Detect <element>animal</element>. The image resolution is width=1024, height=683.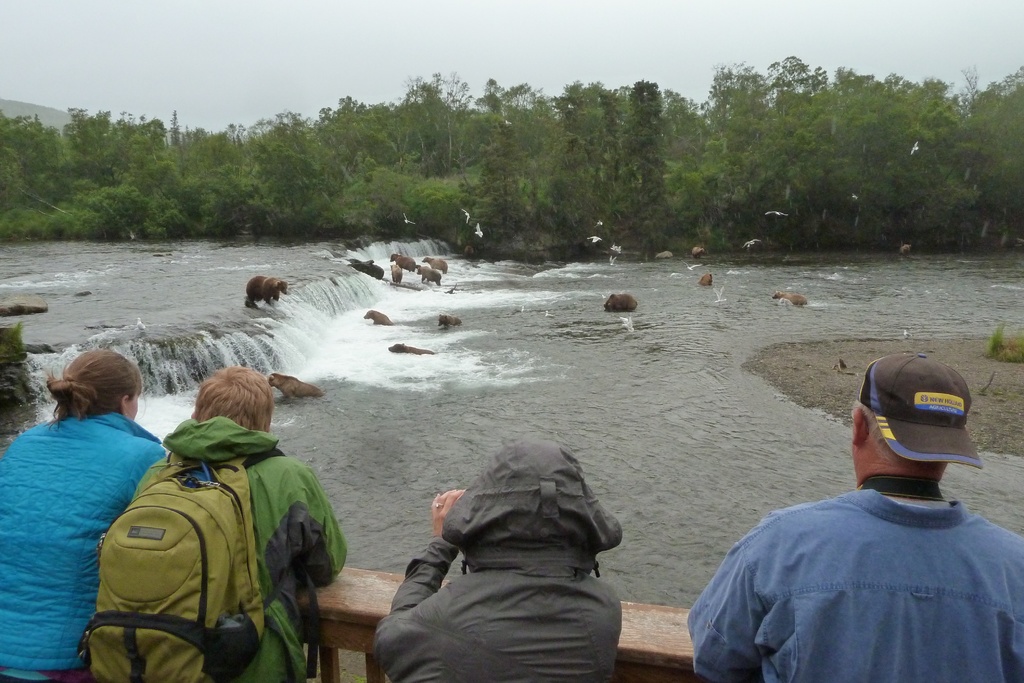
{"x1": 762, "y1": 211, "x2": 785, "y2": 217}.
